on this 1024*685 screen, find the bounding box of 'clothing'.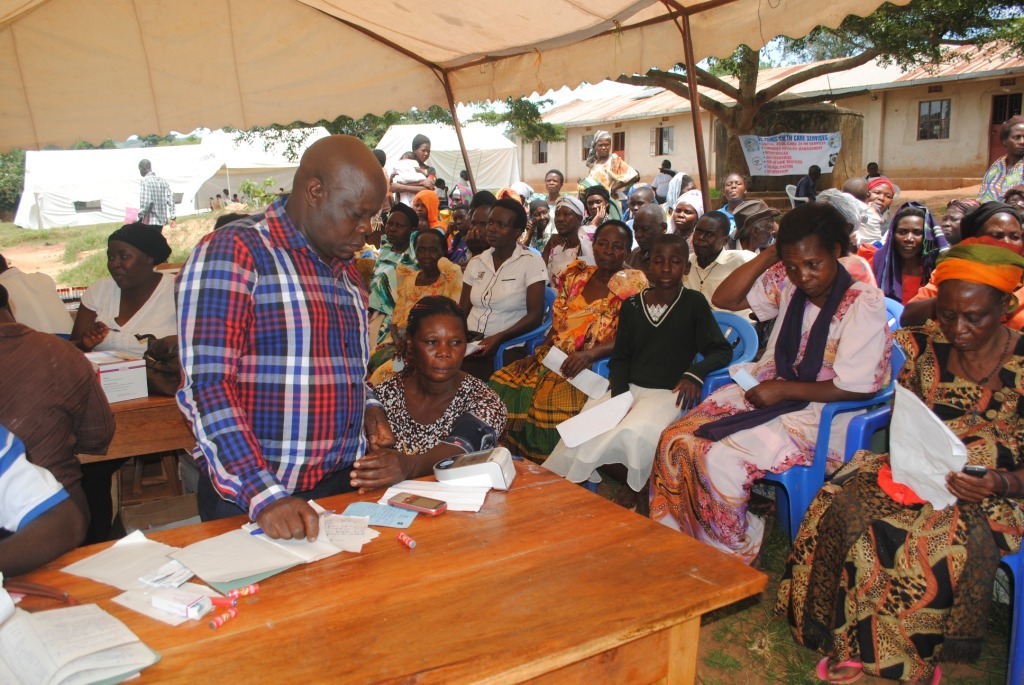
Bounding box: <box>539,287,721,484</box>.
